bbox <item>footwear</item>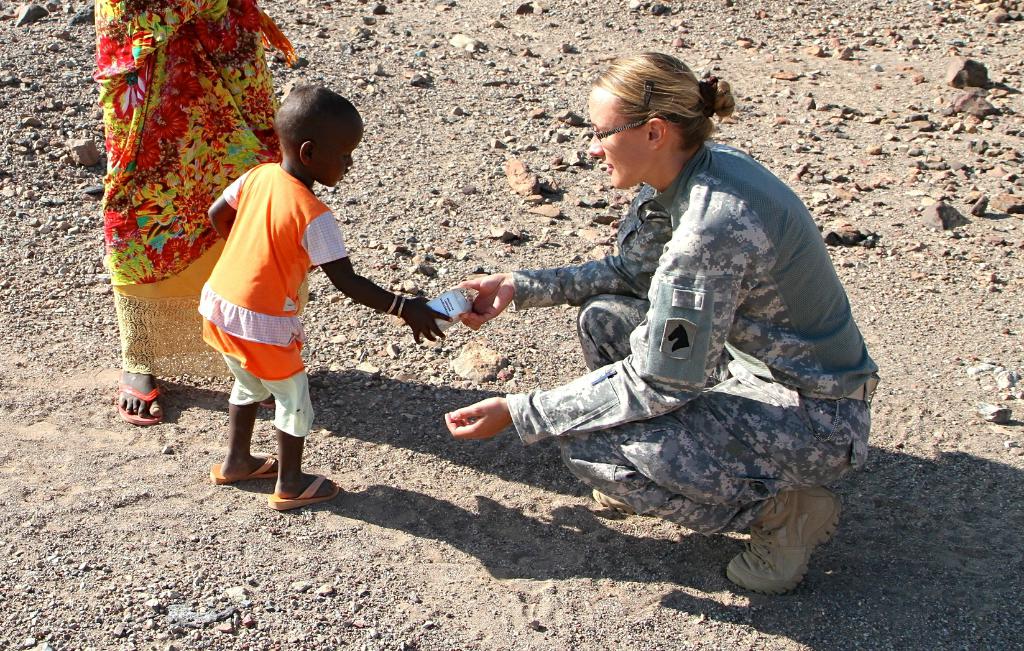
206/449/282/483
